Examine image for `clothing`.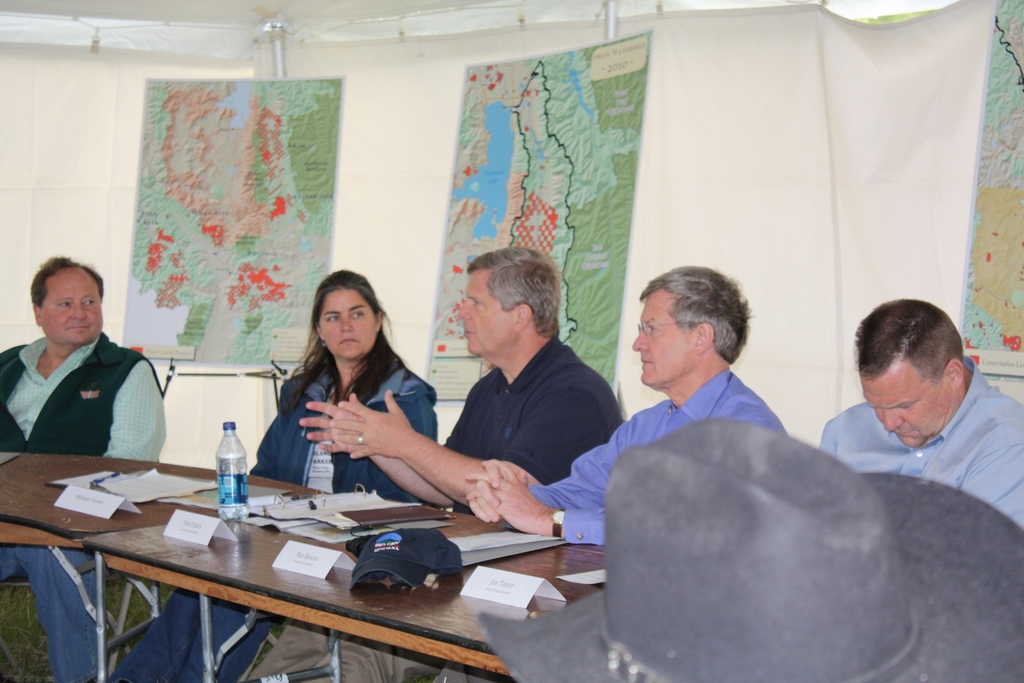
Examination result: pyautogui.locateOnScreen(525, 368, 792, 546).
